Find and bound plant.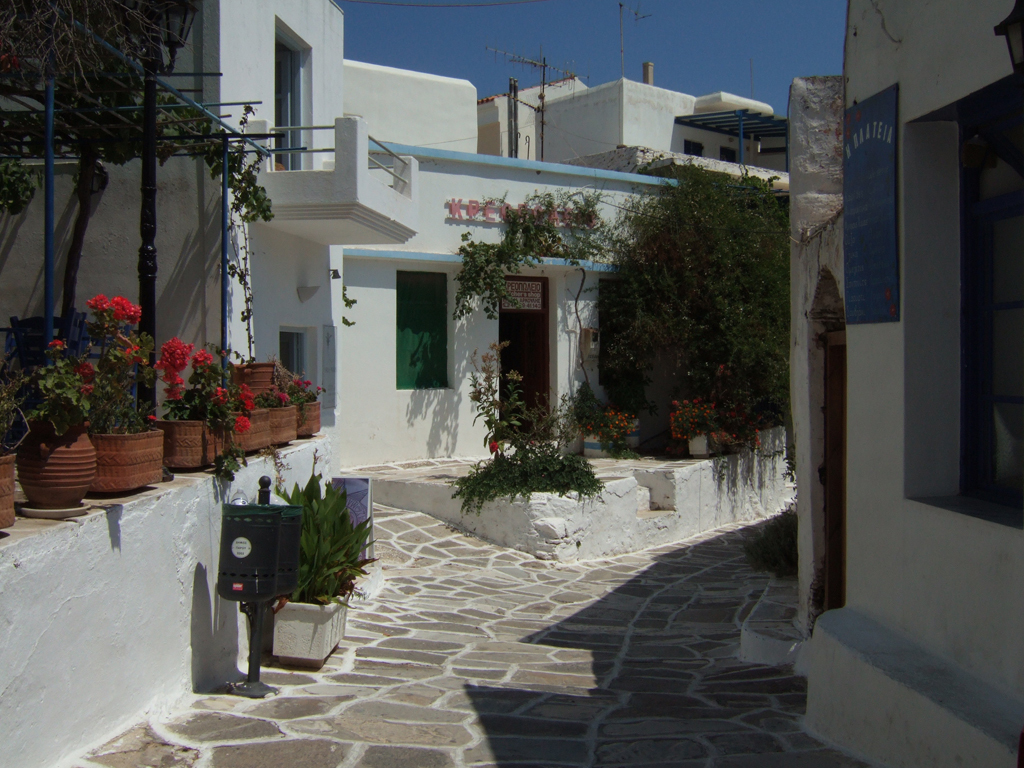
Bound: bbox=(252, 374, 311, 413).
